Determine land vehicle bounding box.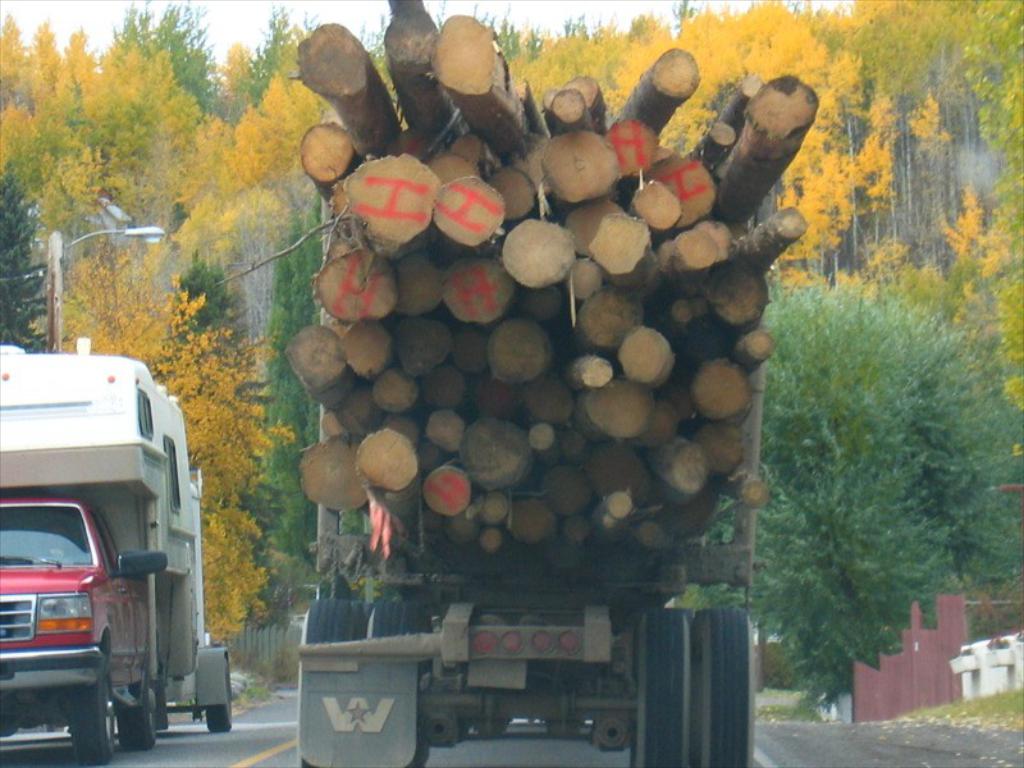
Determined: rect(0, 344, 233, 767).
